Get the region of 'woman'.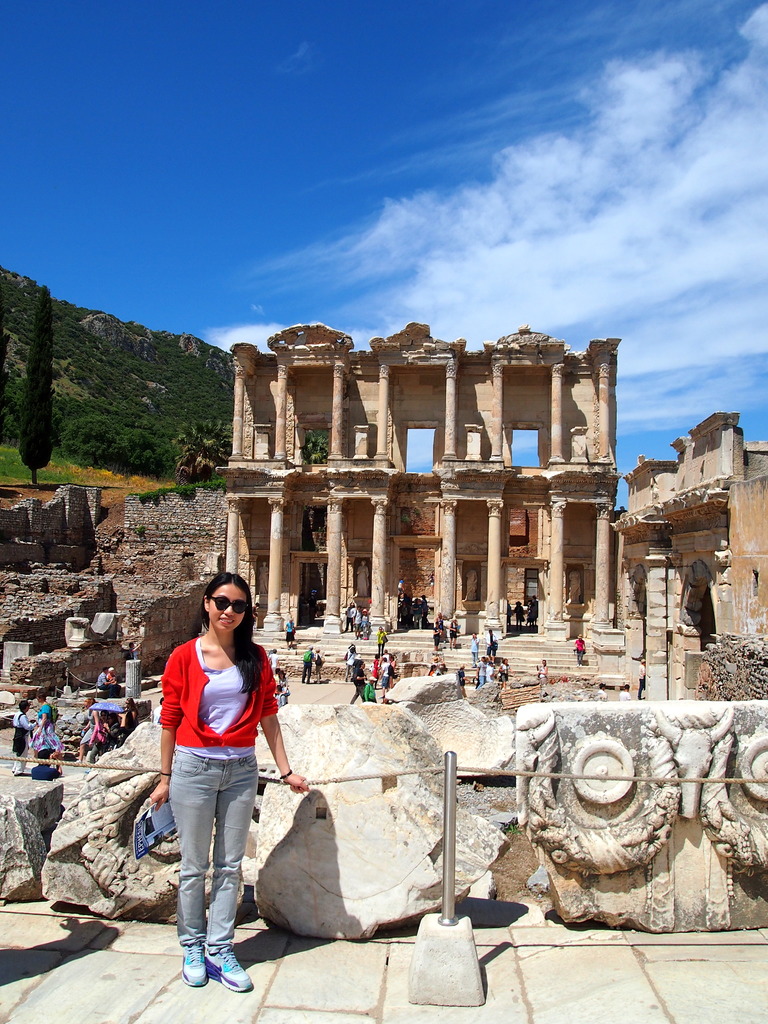
bbox=(499, 653, 511, 687).
